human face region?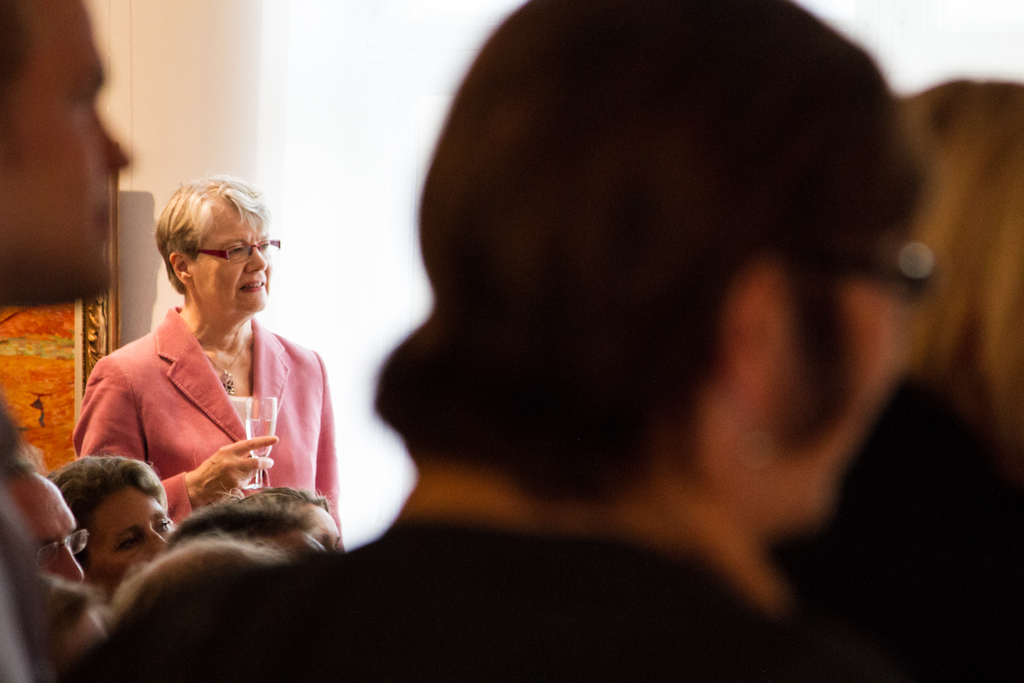
(189, 206, 270, 305)
